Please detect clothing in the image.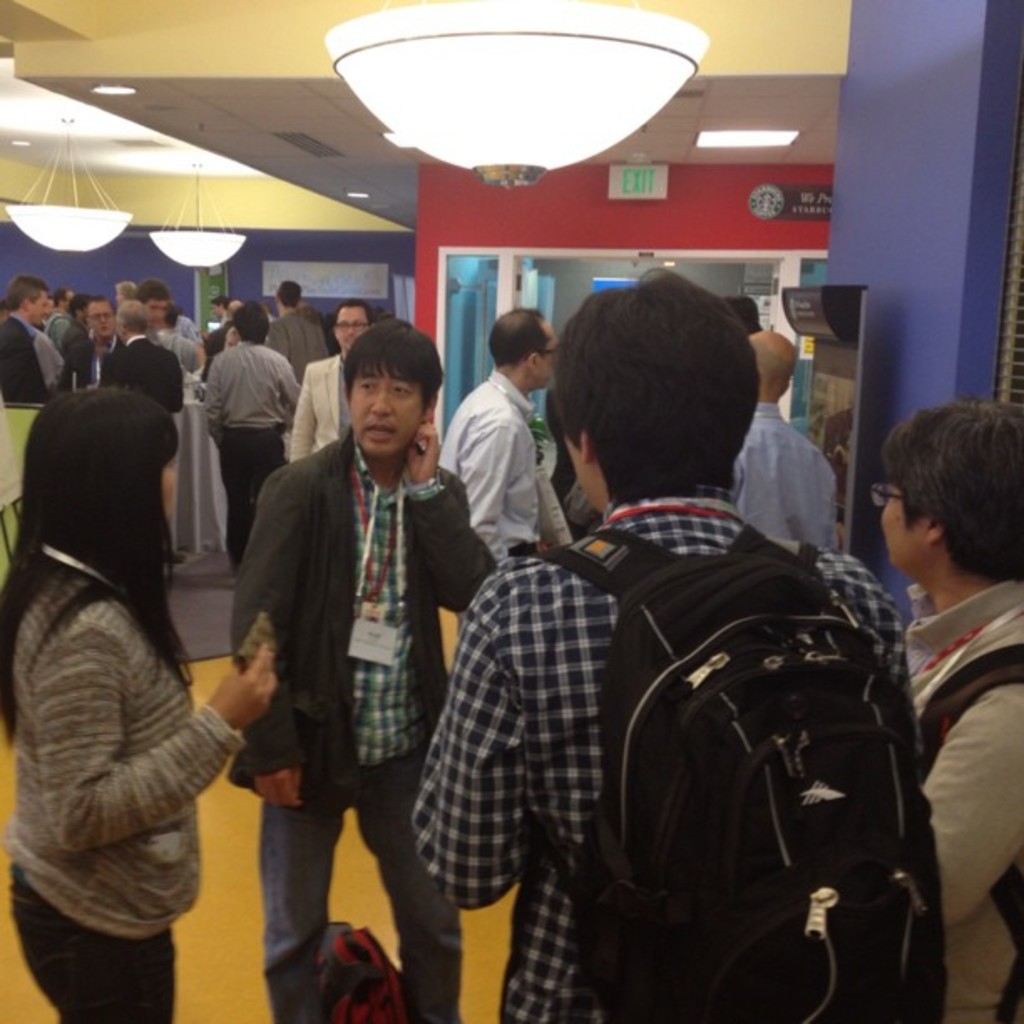
435 361 549 562.
